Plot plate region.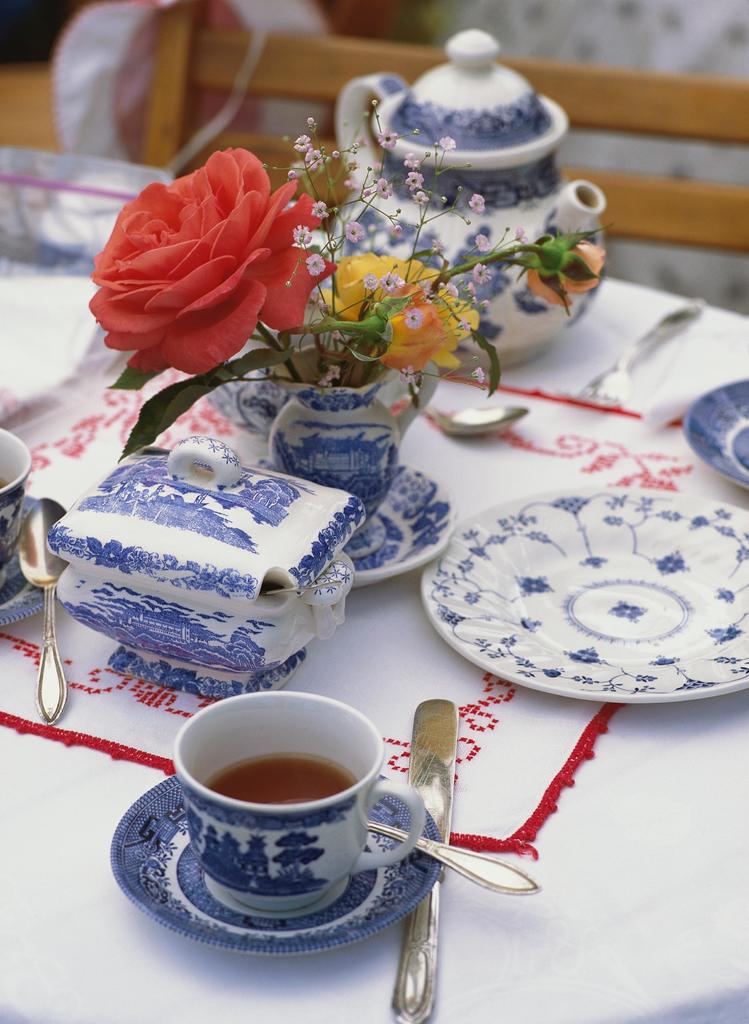
Plotted at {"left": 331, "top": 460, "right": 460, "bottom": 591}.
